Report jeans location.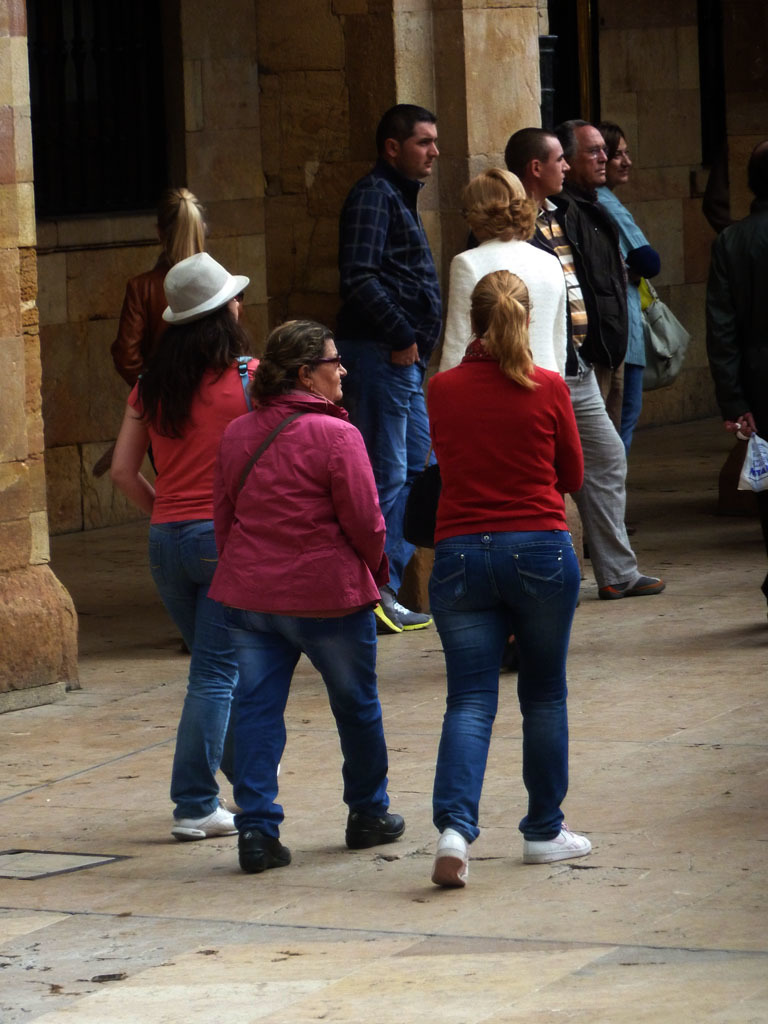
Report: 341/359/439/594.
